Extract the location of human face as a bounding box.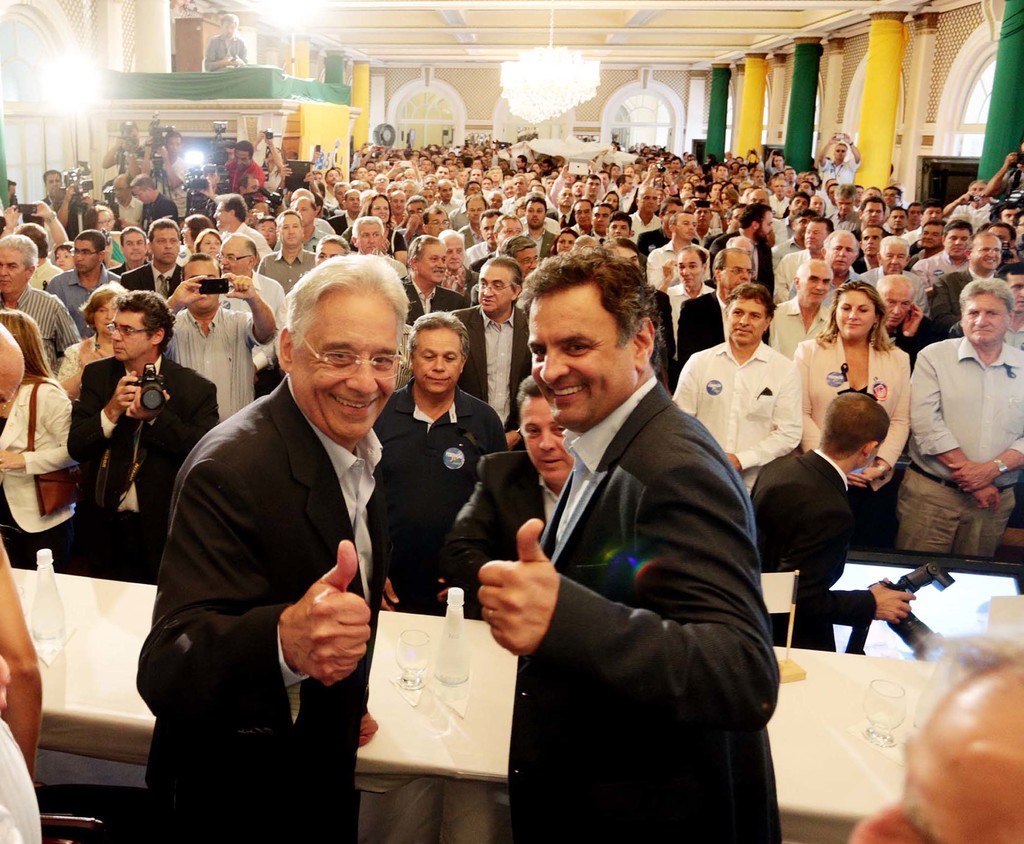
box=[836, 291, 876, 339].
